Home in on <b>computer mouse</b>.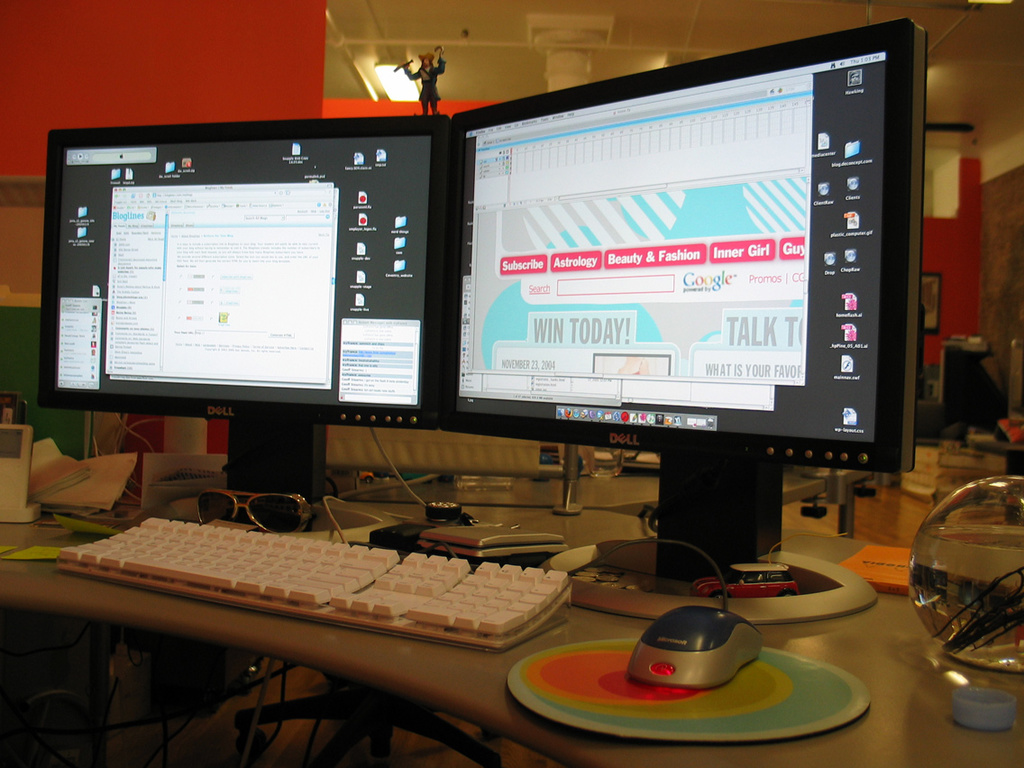
Homed in at rect(626, 602, 765, 691).
